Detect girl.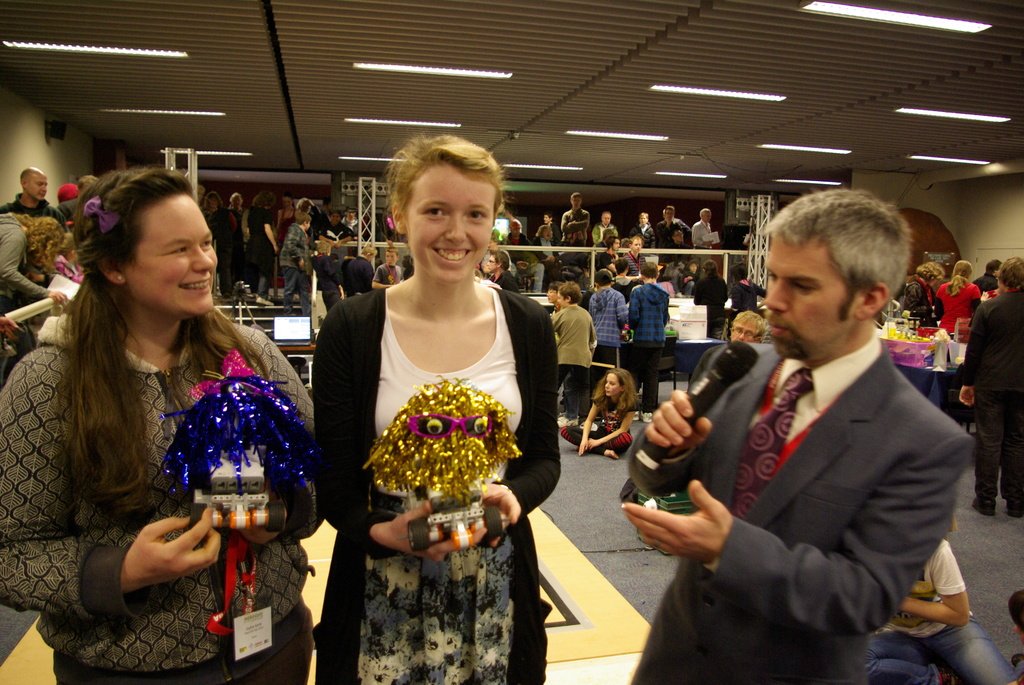
Detected at x1=310 y1=123 x2=562 y2=684.
